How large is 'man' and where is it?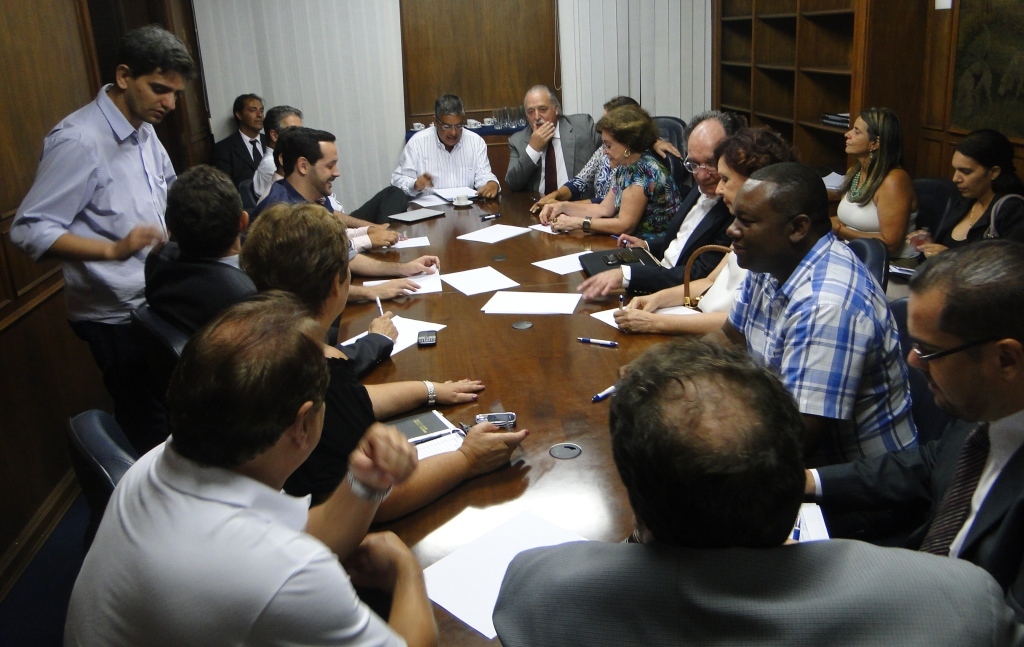
Bounding box: 577,110,743,301.
